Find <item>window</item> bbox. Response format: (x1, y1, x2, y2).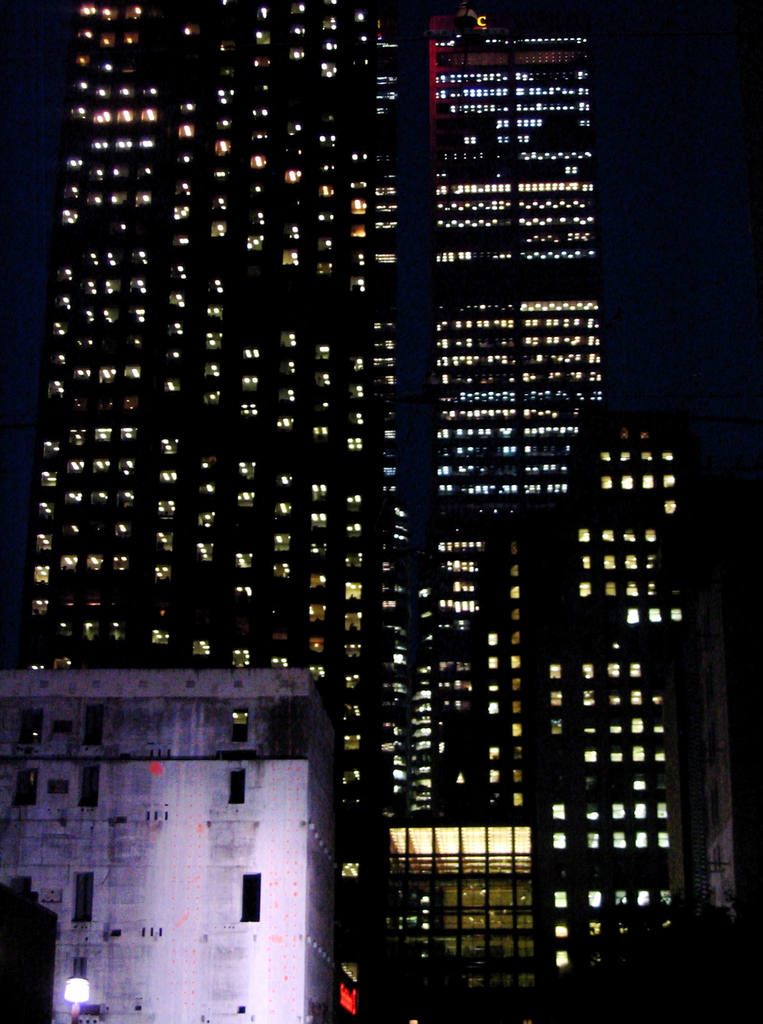
(241, 870, 256, 924).
